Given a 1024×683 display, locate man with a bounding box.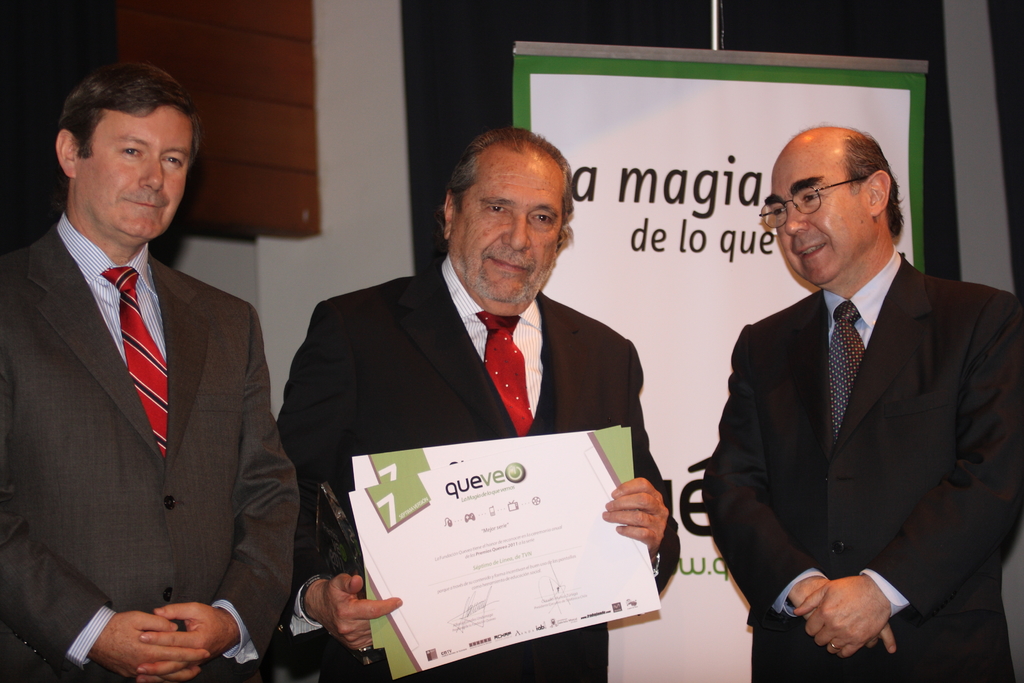
Located: 692:122:1023:682.
